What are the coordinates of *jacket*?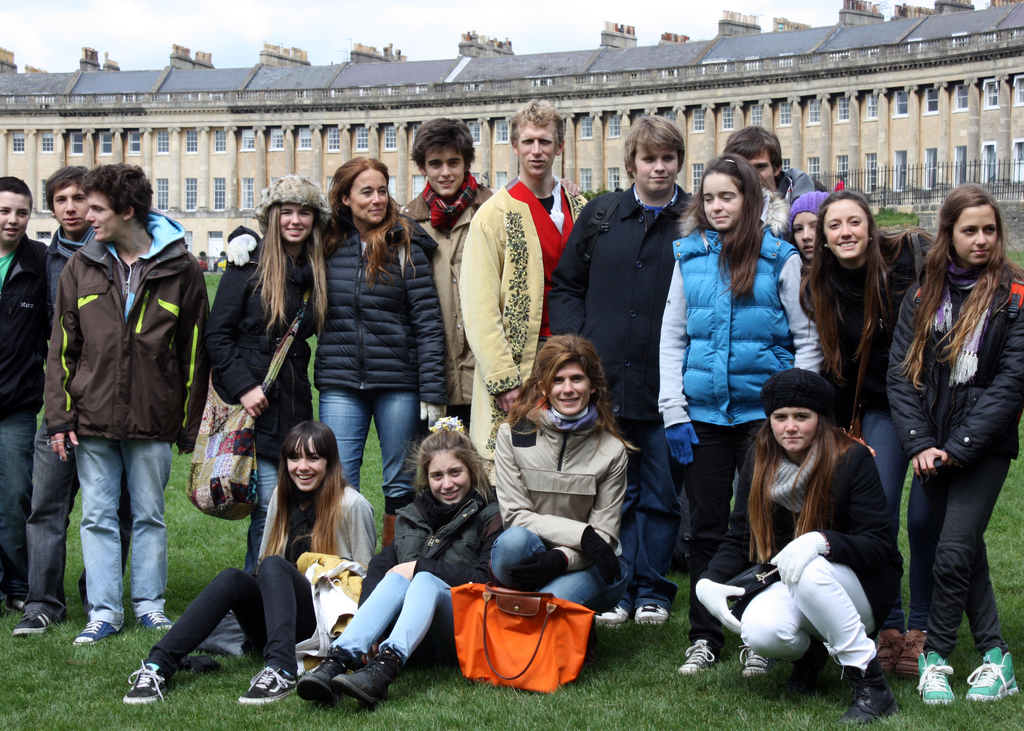
207,223,319,466.
